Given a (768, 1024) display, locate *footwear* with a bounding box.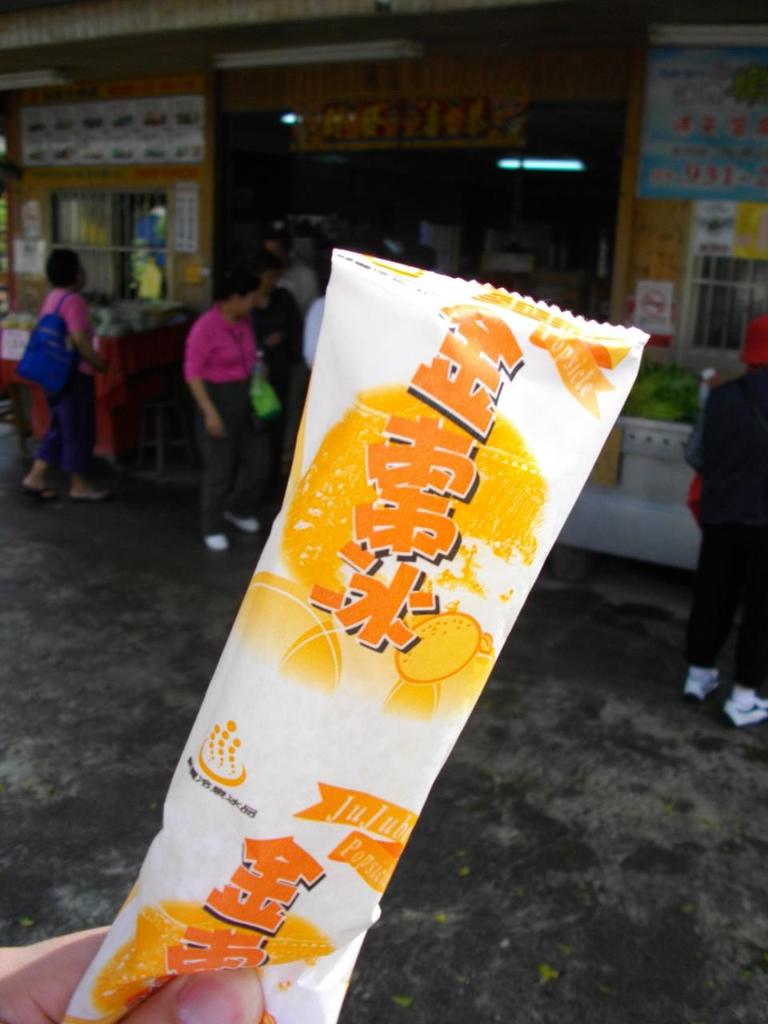
Located: 718:681:767:729.
